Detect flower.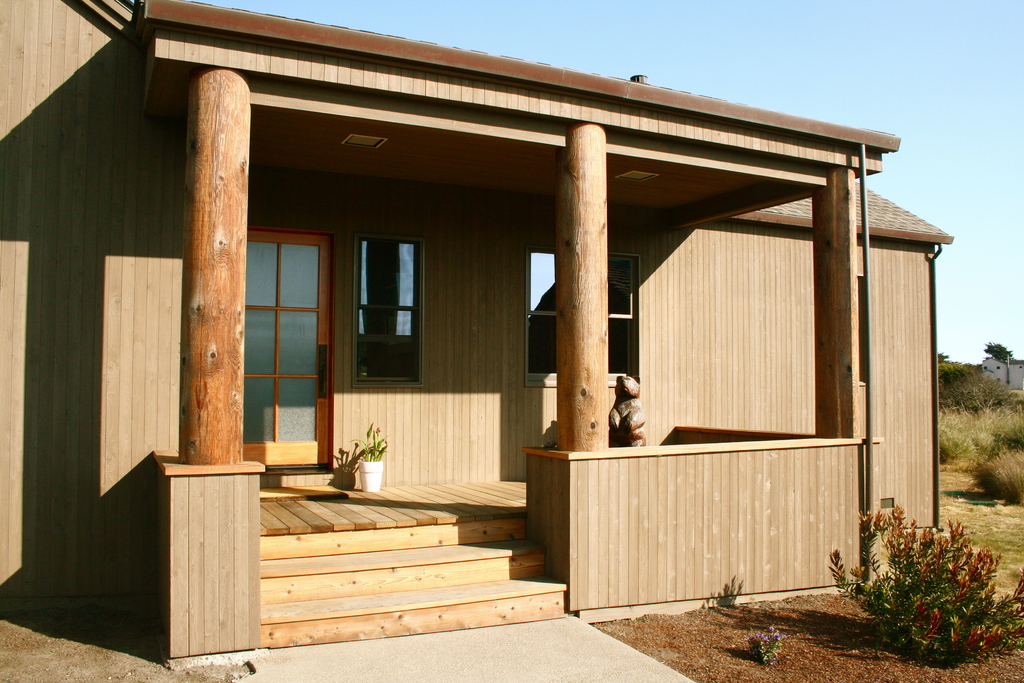
Detected at BBox(374, 427, 380, 436).
